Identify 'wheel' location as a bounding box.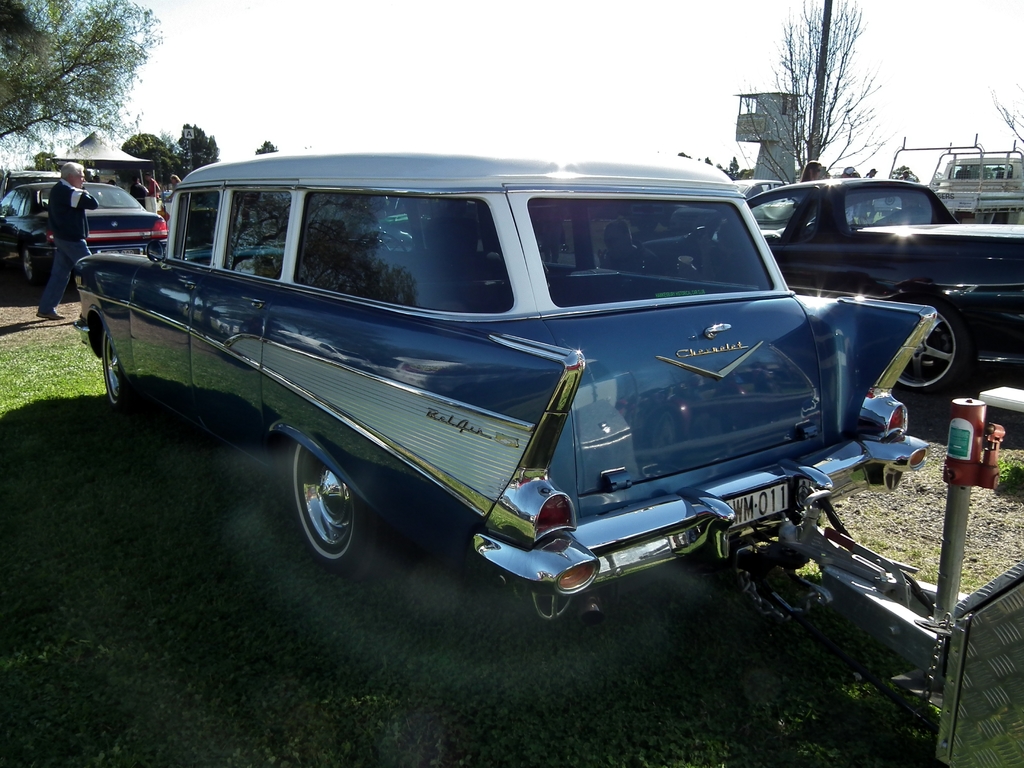
x1=907 y1=306 x2=968 y2=408.
